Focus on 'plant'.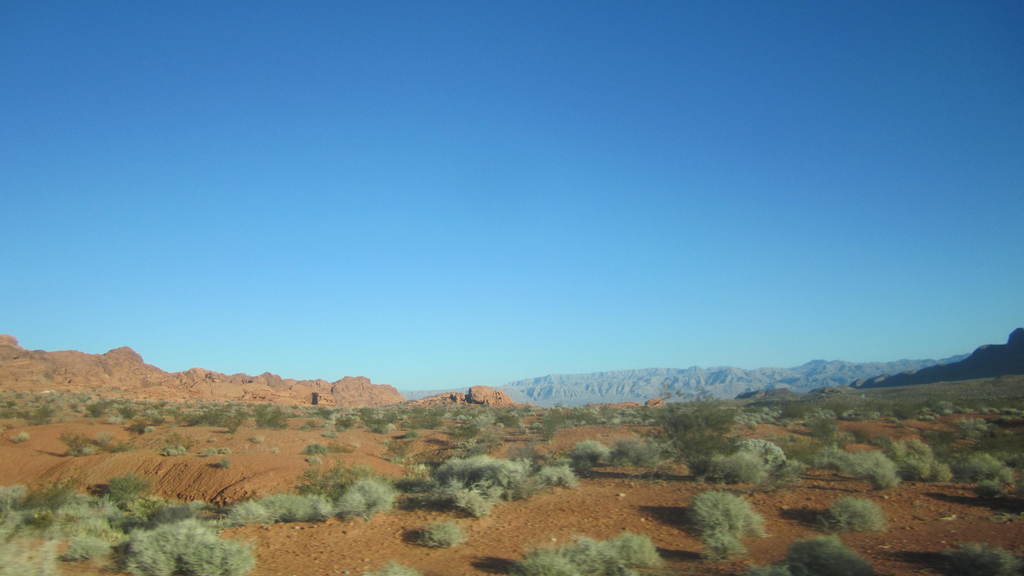
Focused at crop(205, 435, 220, 442).
